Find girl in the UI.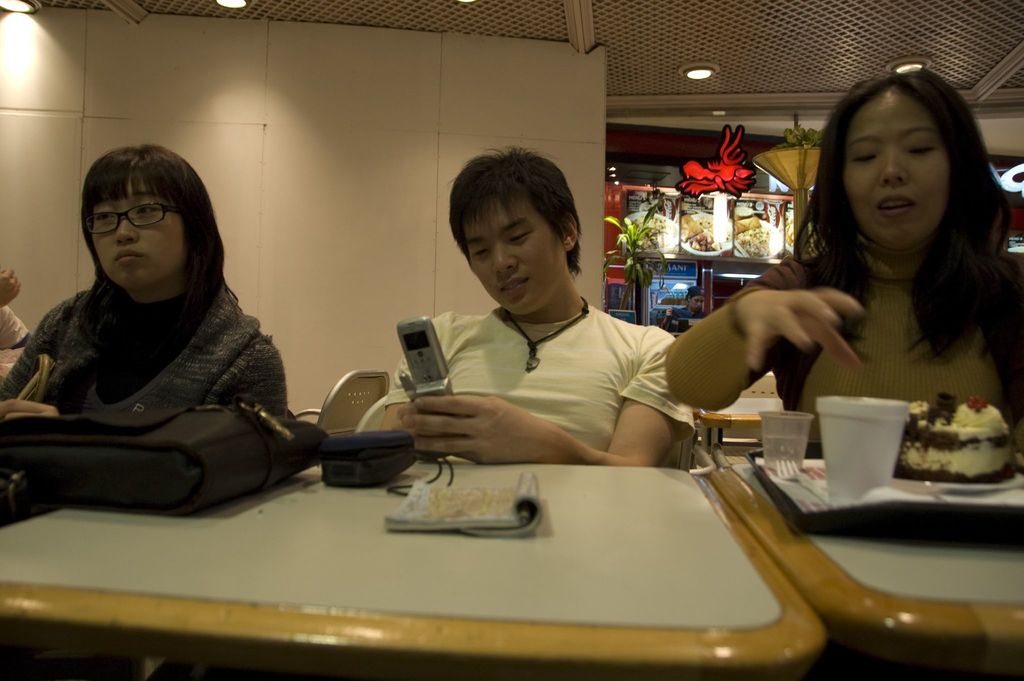
UI element at l=0, t=145, r=289, b=421.
